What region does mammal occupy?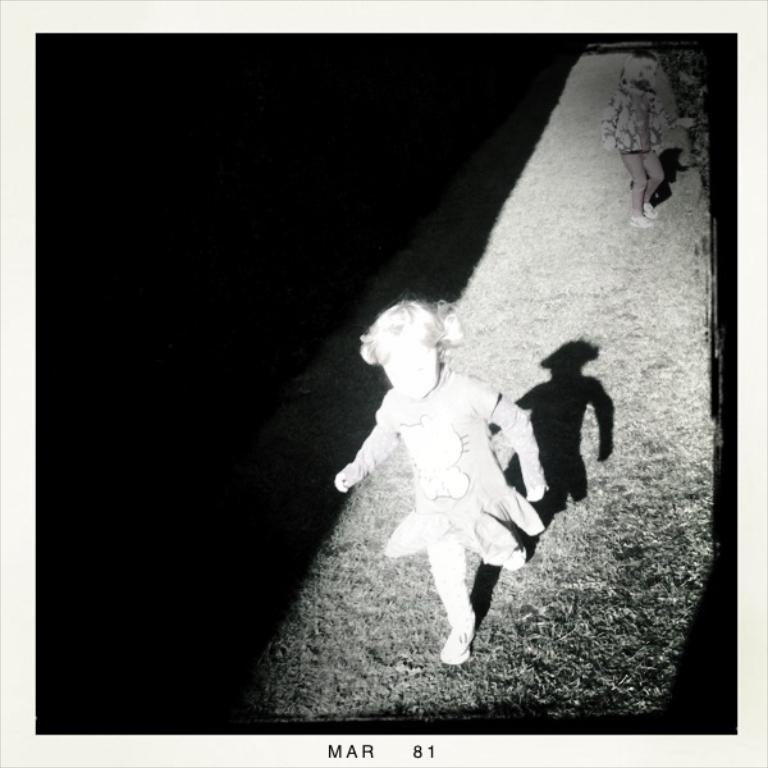
340:316:573:652.
